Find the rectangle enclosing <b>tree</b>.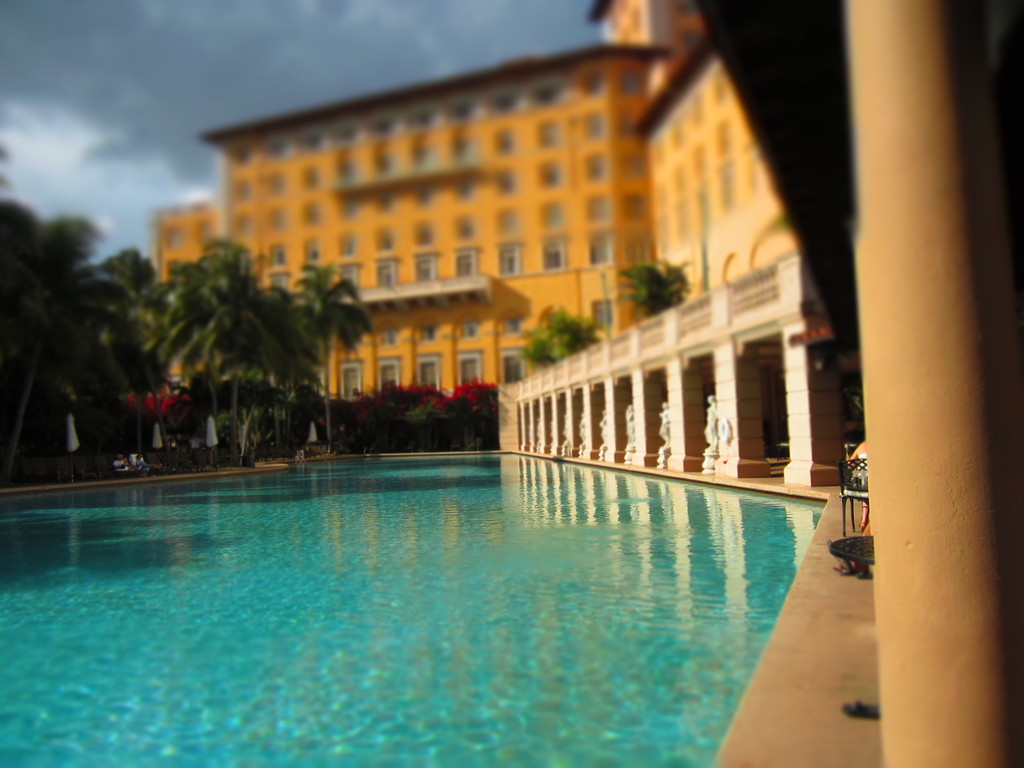
<box>547,305,611,363</box>.
